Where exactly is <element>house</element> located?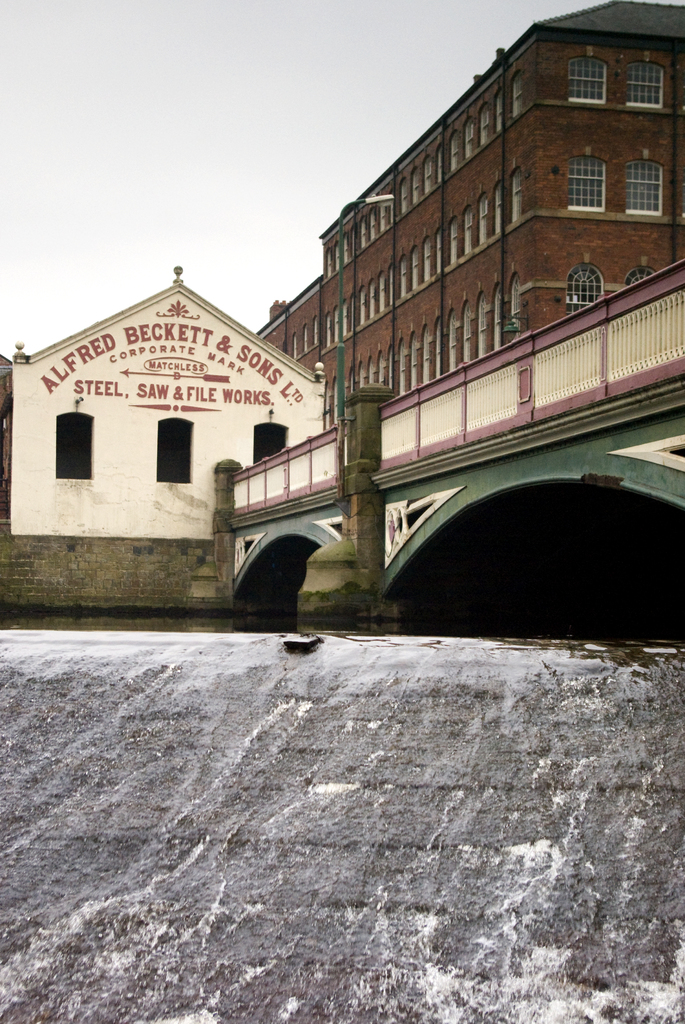
Its bounding box is select_region(299, 39, 684, 316).
